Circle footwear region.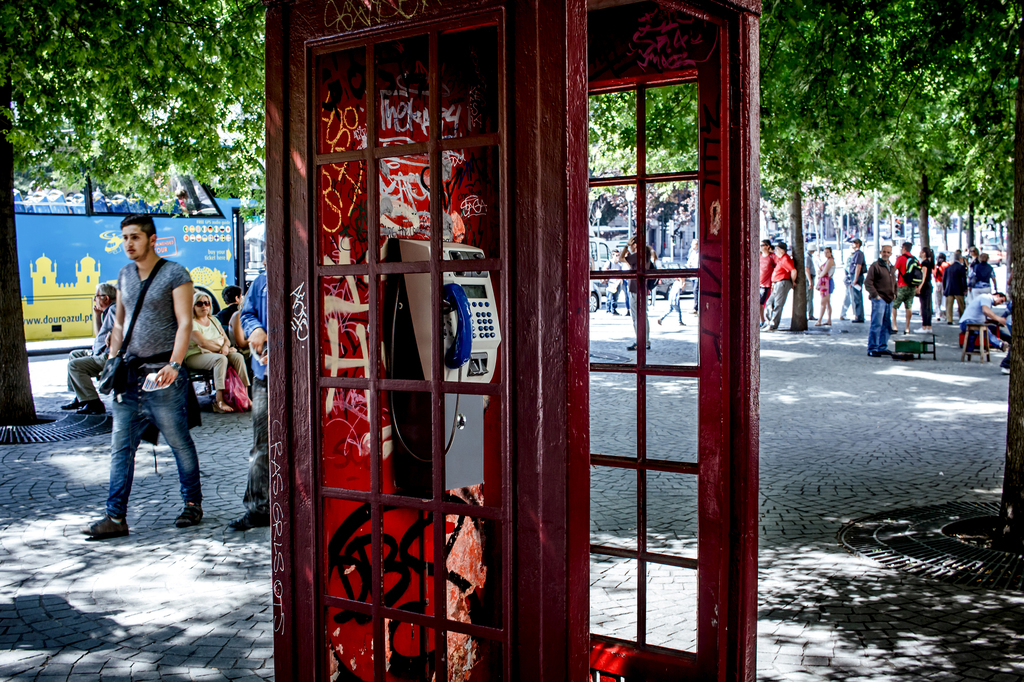
Region: 74 514 133 539.
